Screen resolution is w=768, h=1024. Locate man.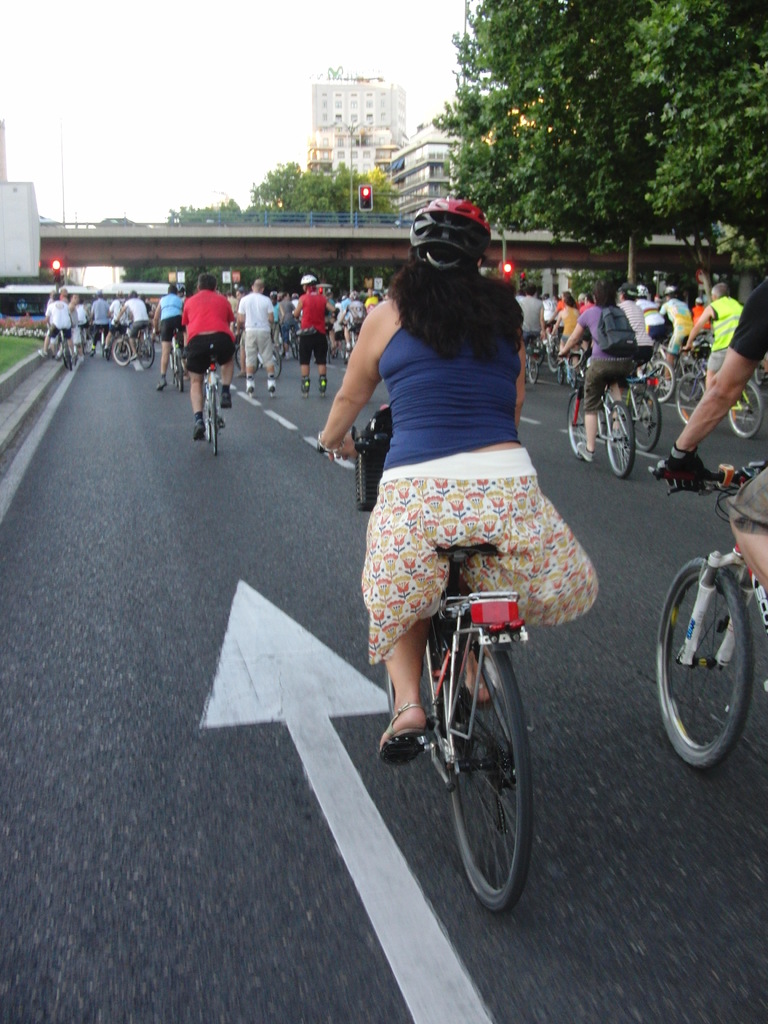
l=234, t=281, r=275, b=399.
